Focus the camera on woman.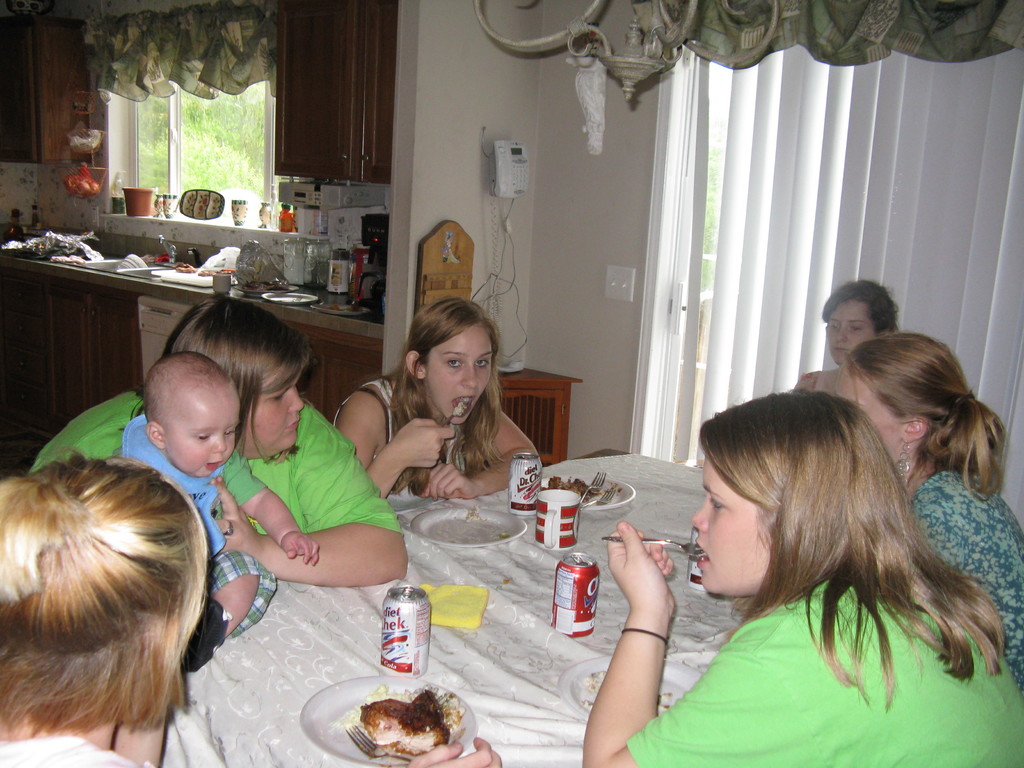
Focus region: <region>32, 299, 404, 585</region>.
